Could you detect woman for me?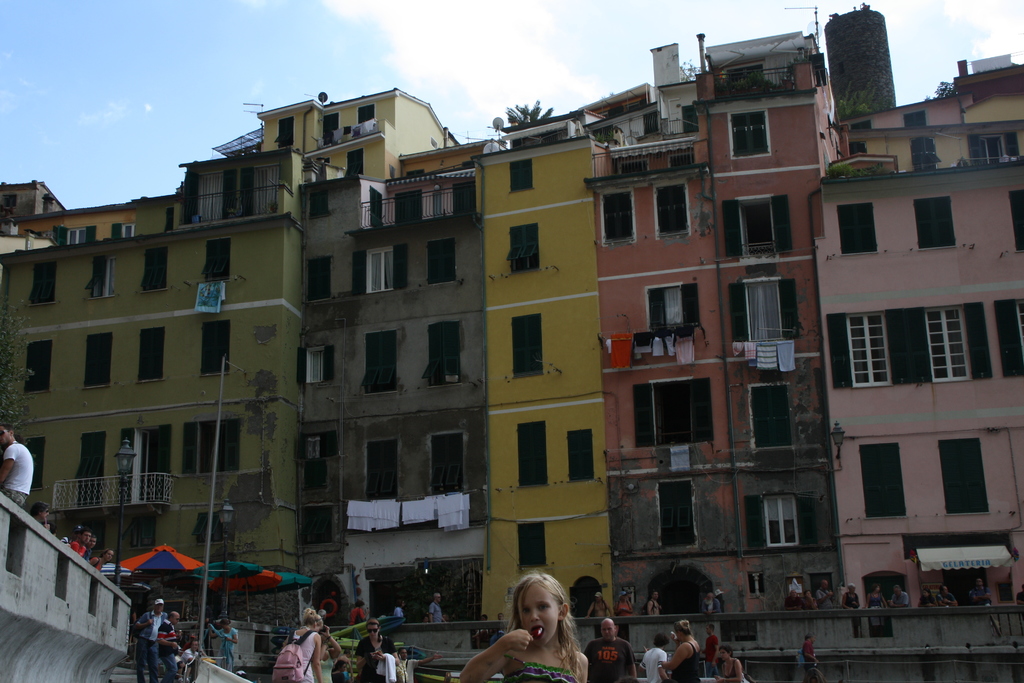
Detection result: [394,599,406,623].
